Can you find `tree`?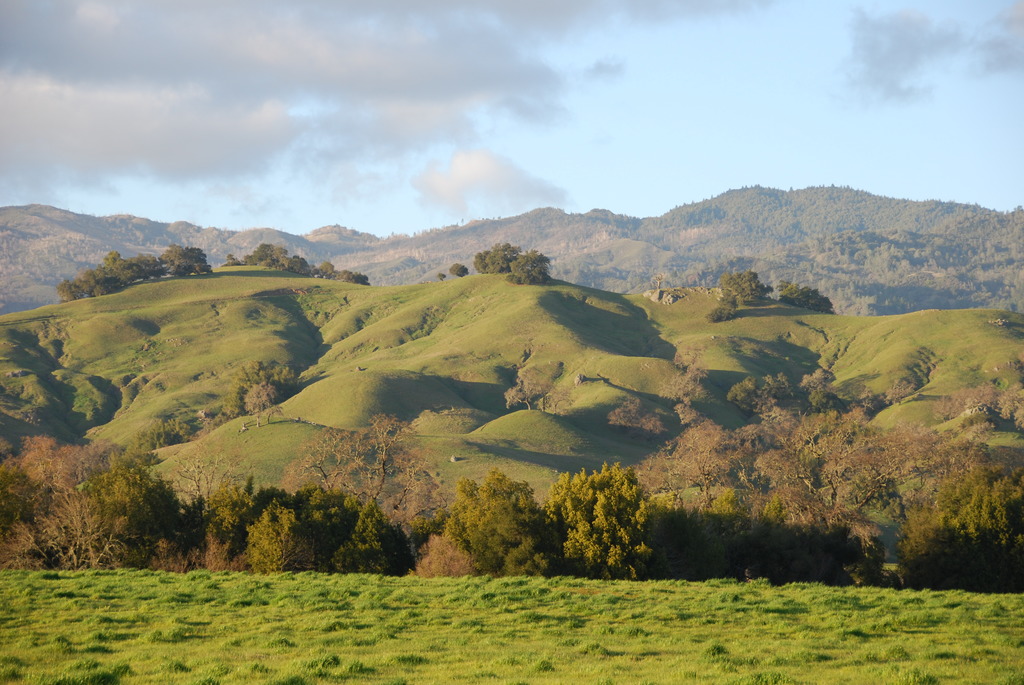
Yes, bounding box: [left=545, top=460, right=653, bottom=583].
